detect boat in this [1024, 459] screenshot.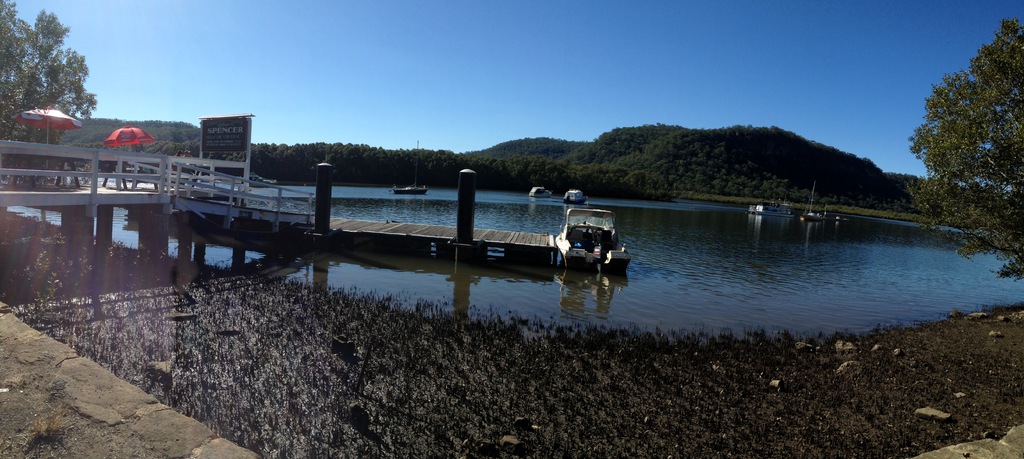
Detection: [left=748, top=199, right=798, bottom=219].
